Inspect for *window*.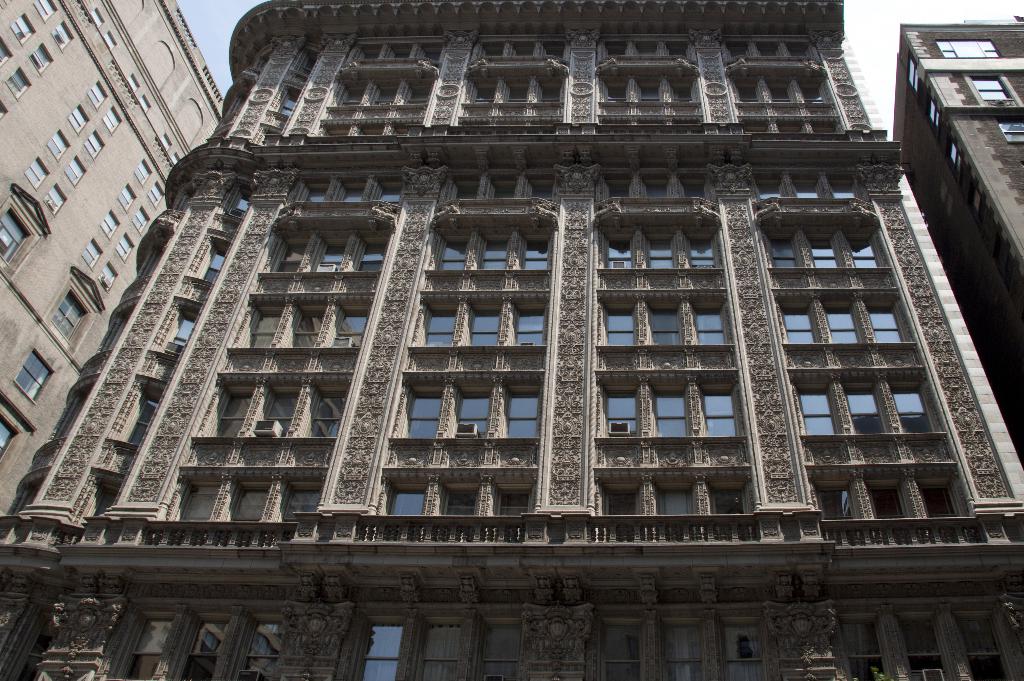
Inspection: (312,122,422,140).
